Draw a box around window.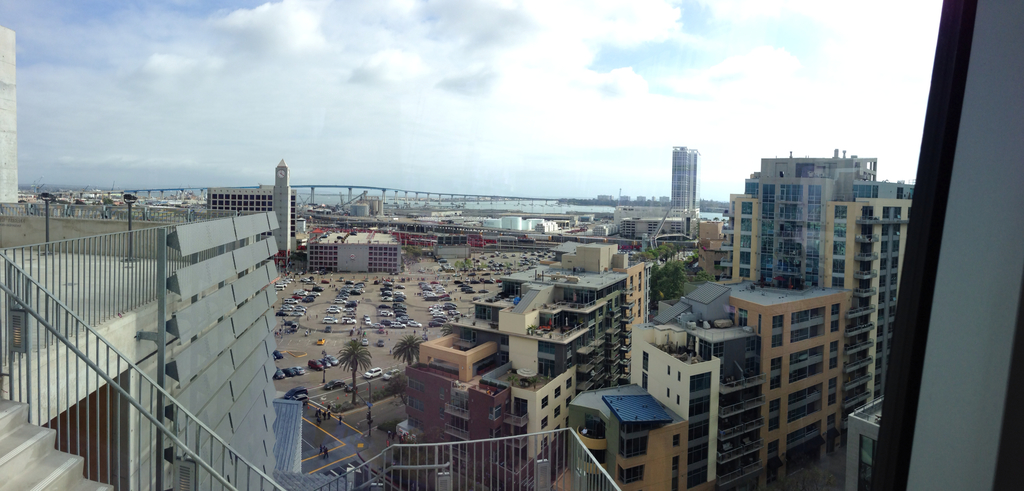
left=769, top=400, right=780, bottom=412.
